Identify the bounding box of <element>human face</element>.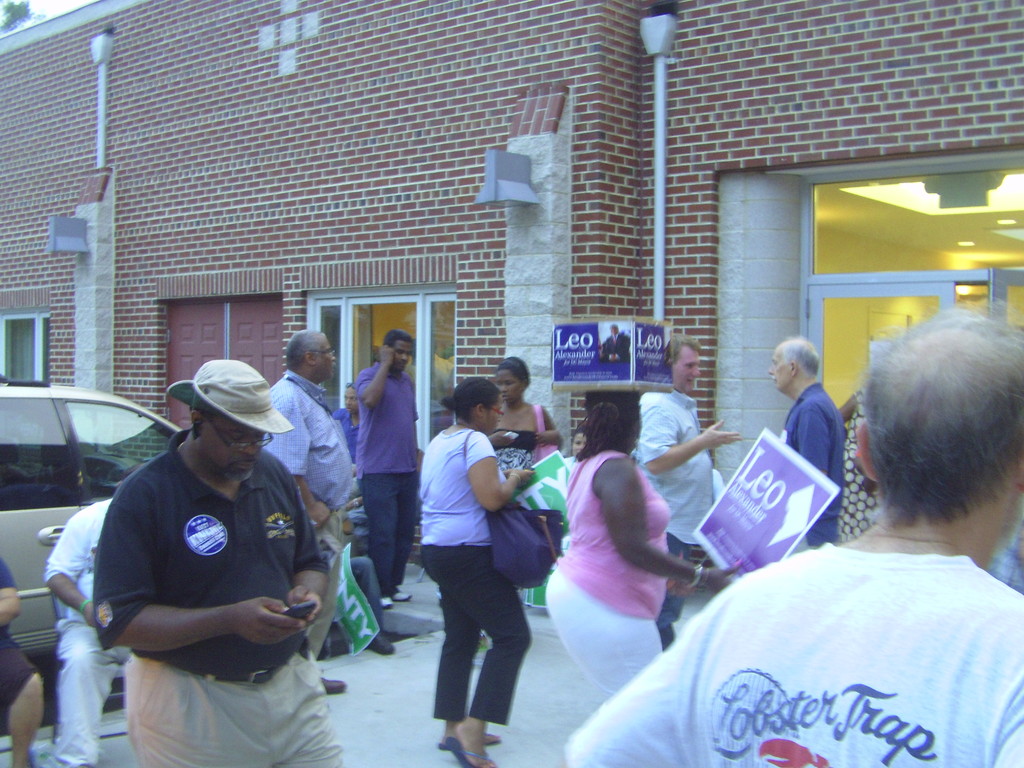
detection(767, 347, 790, 392).
